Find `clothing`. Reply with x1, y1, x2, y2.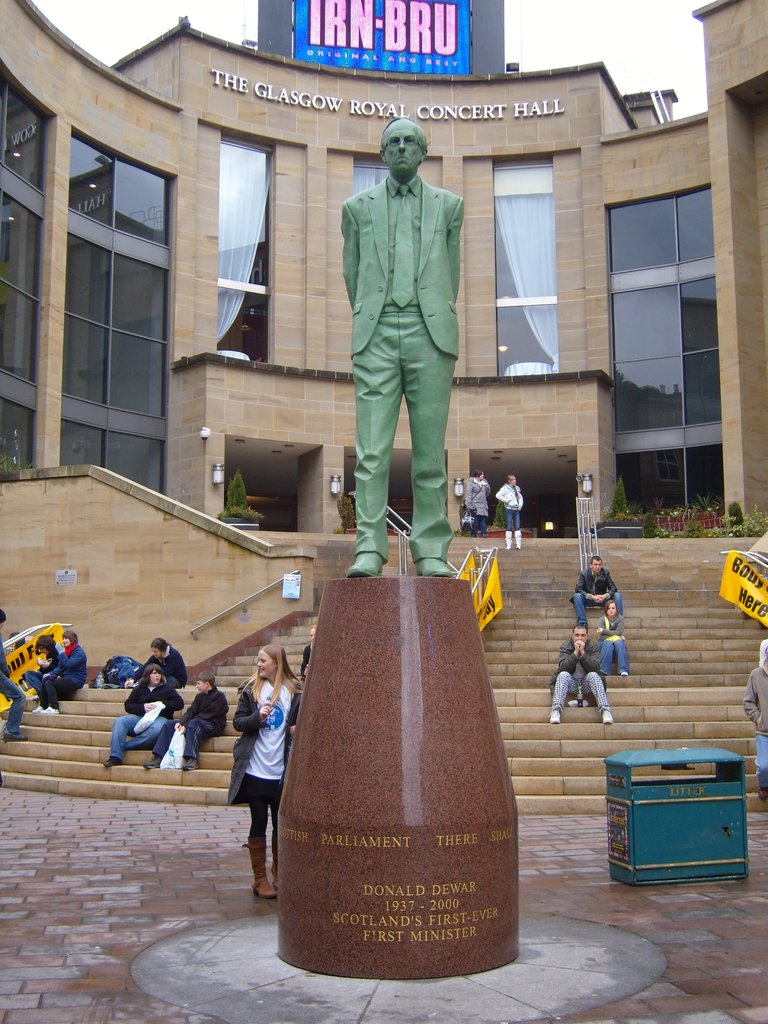
33, 636, 86, 706.
